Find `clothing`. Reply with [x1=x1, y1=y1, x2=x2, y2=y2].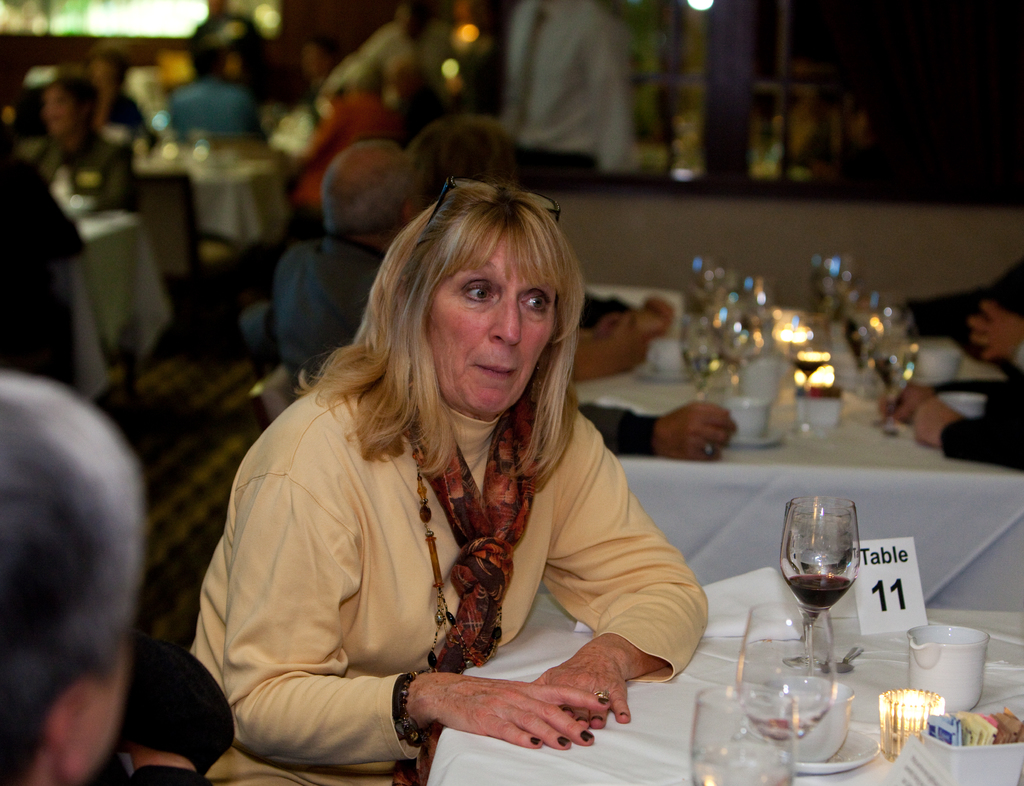
[x1=17, y1=127, x2=136, y2=224].
